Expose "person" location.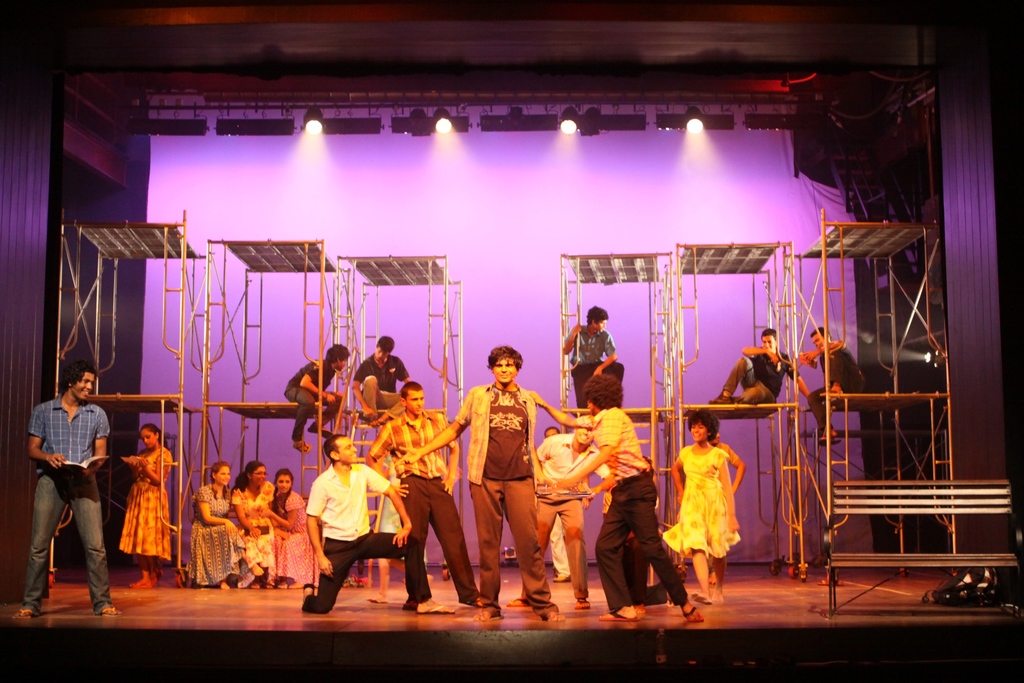
Exposed at 238/458/276/591.
